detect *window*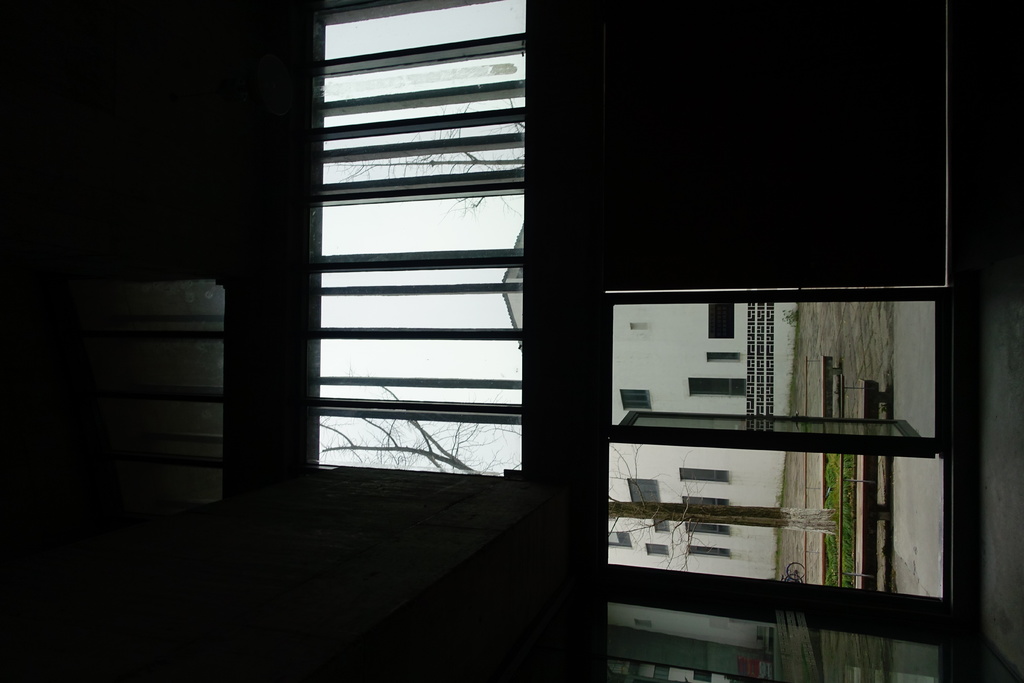
678/463/726/483
